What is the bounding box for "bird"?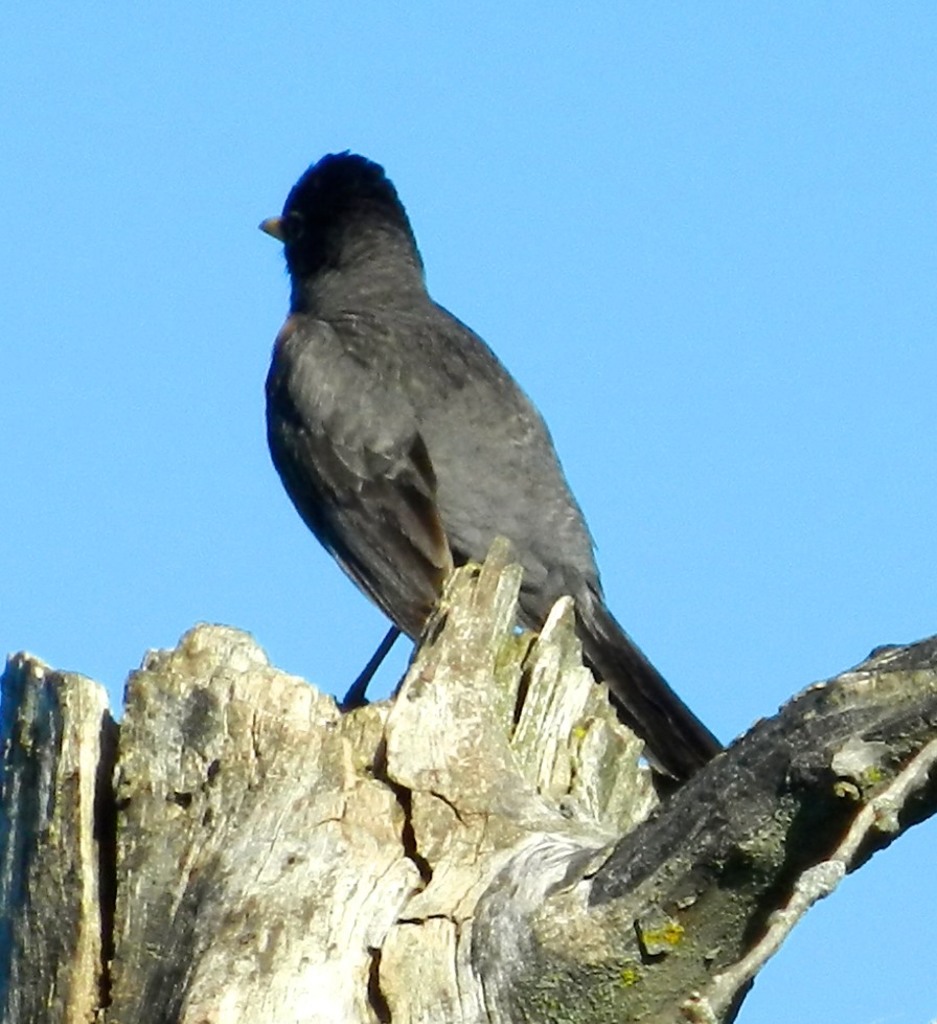
(left=248, top=177, right=675, bottom=714).
